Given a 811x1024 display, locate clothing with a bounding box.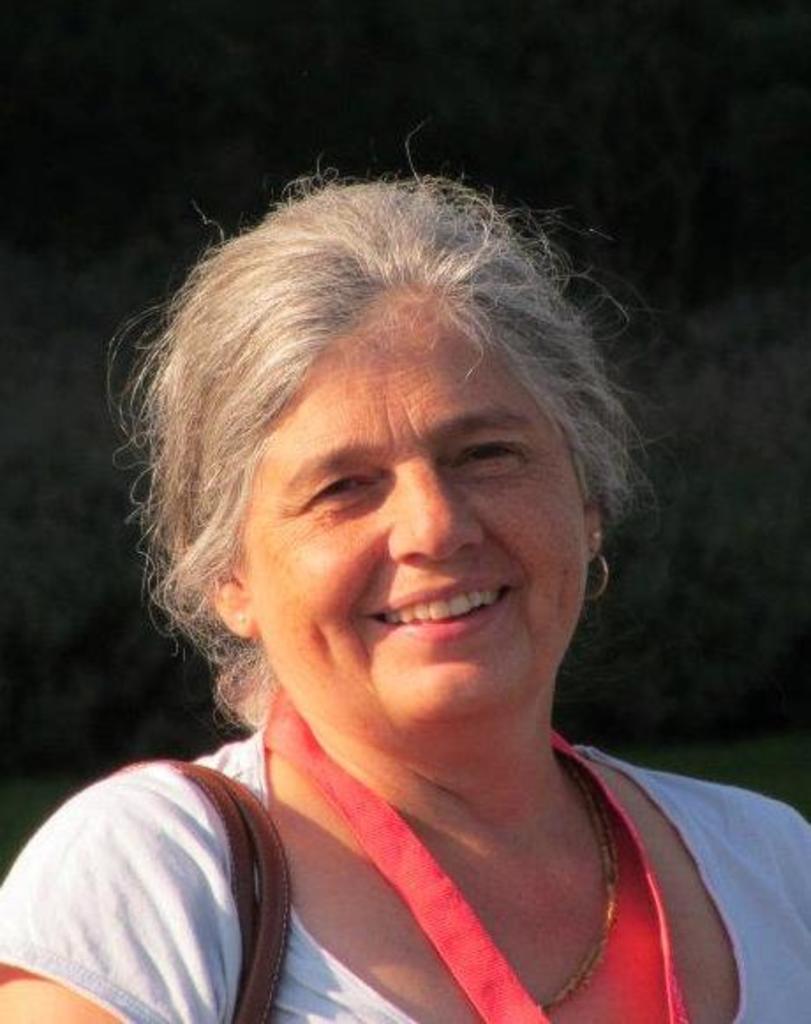
Located: (129,666,740,1019).
